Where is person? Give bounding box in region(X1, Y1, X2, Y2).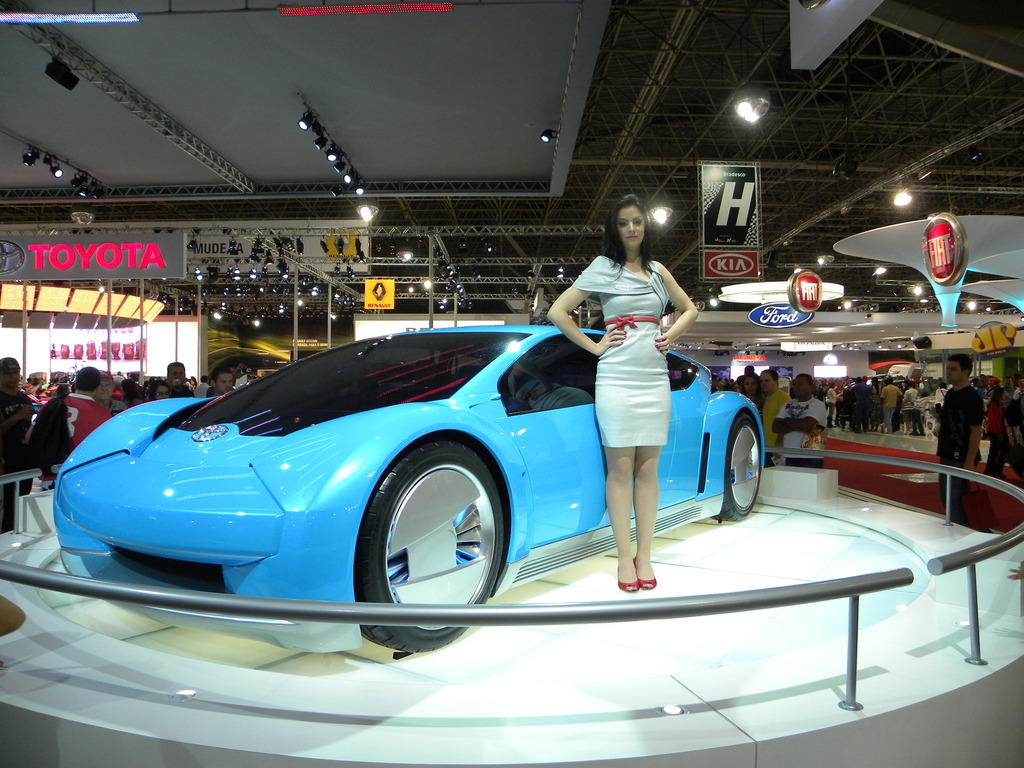
region(1003, 561, 1023, 582).
